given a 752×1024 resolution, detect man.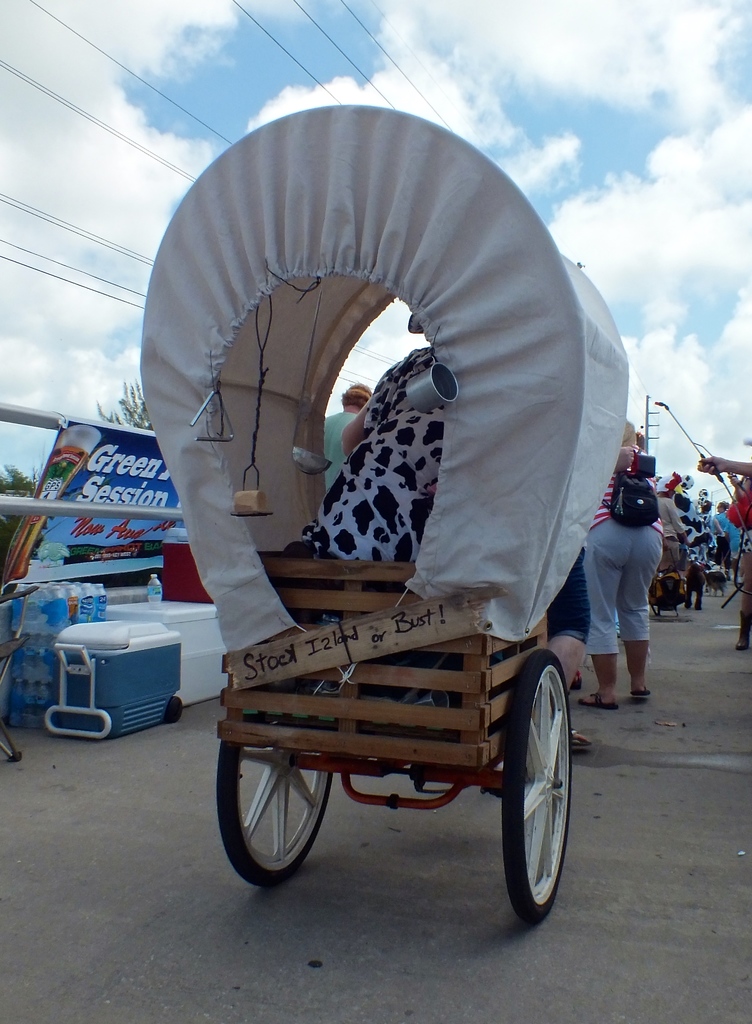
l=310, t=366, r=367, b=504.
